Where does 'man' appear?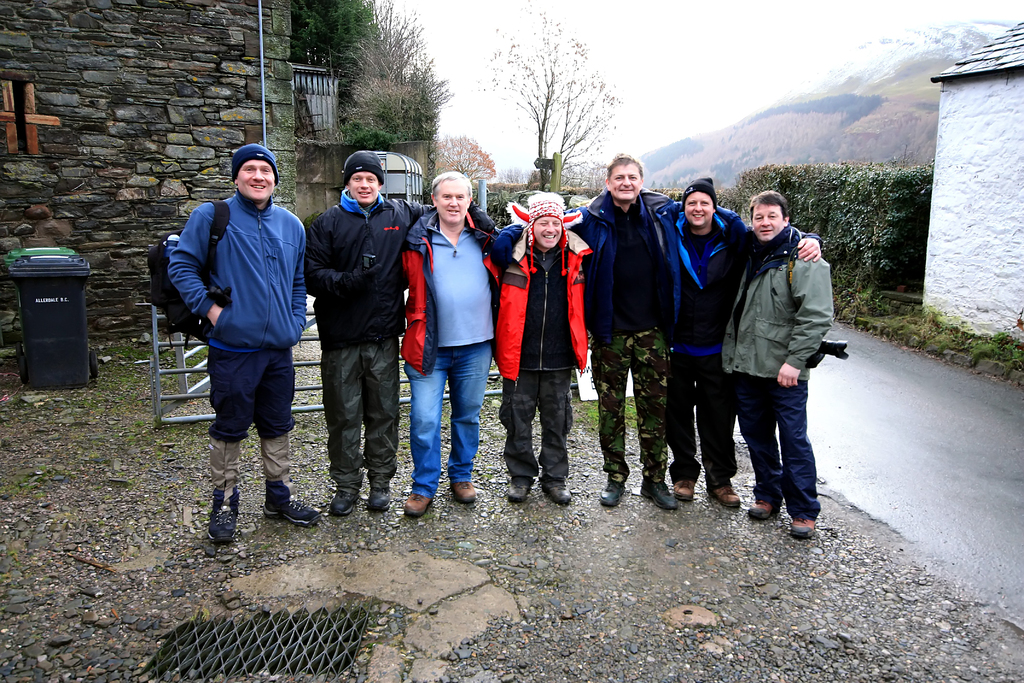
Appears at bbox=[305, 151, 433, 518].
